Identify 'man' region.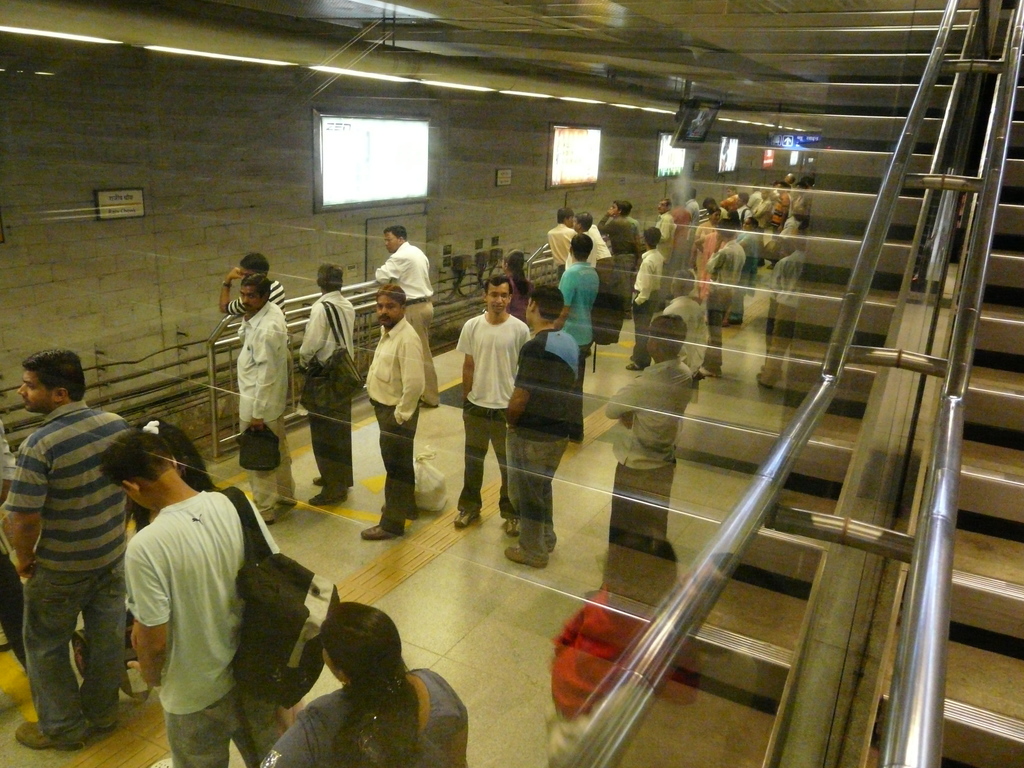
Region: <bbox>752, 177, 770, 250</bbox>.
